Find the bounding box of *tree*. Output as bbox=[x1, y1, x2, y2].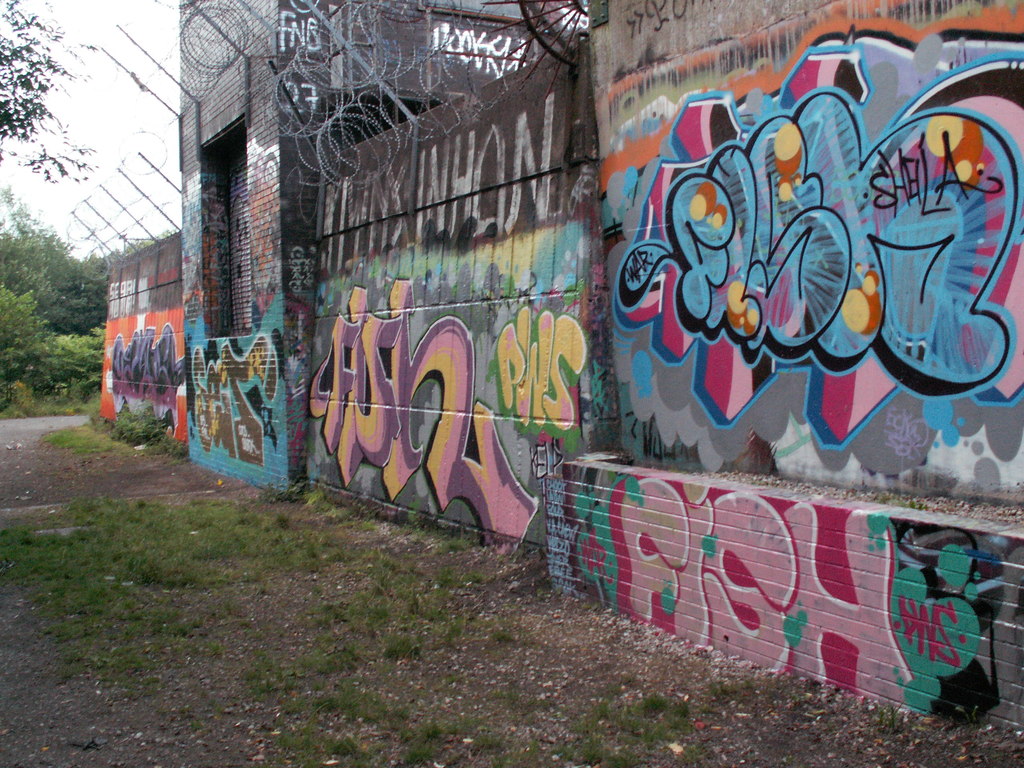
bbox=[0, 0, 100, 186].
